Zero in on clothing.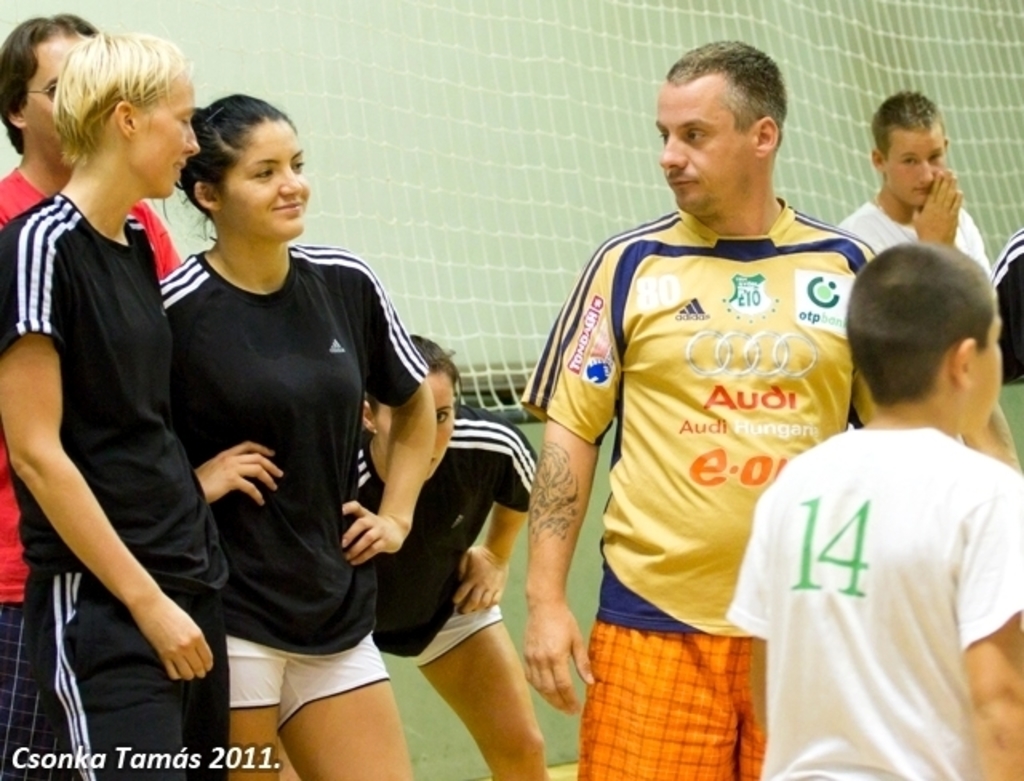
Zeroed in: x1=744 y1=355 x2=1019 y2=762.
